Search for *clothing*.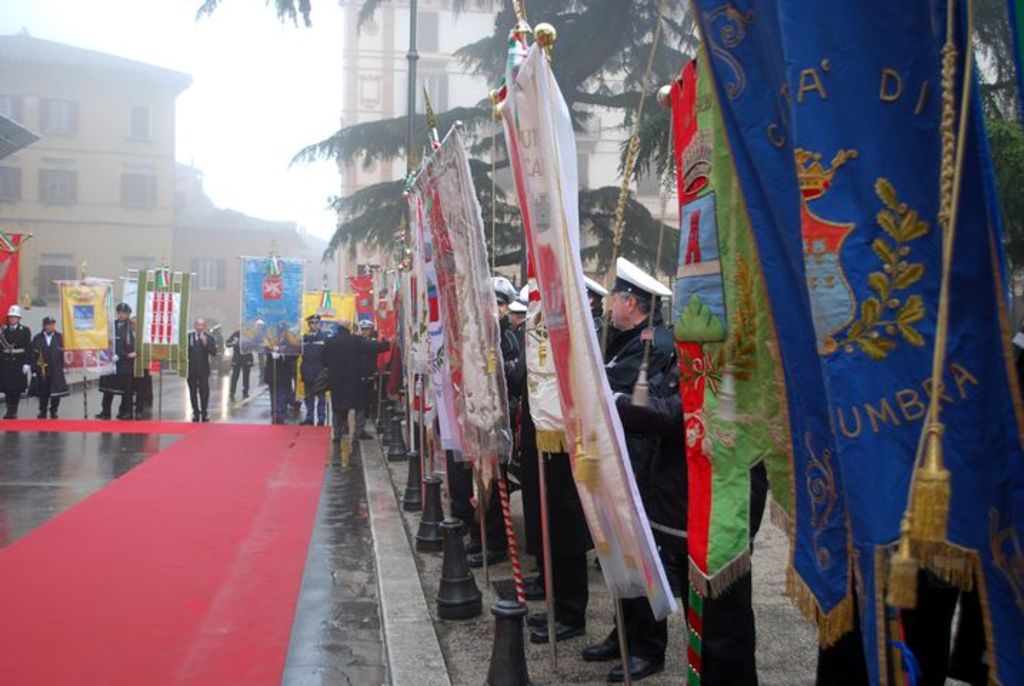
Found at [607, 324, 683, 603].
